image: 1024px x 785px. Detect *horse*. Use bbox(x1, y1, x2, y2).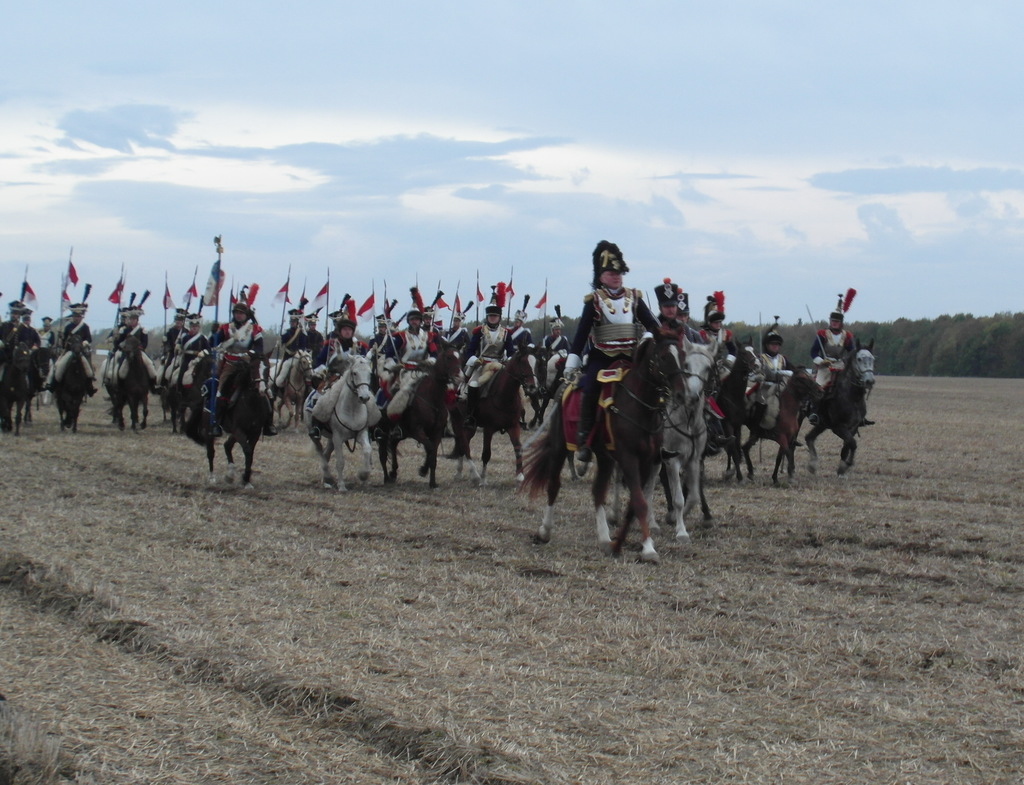
bbox(169, 339, 214, 438).
